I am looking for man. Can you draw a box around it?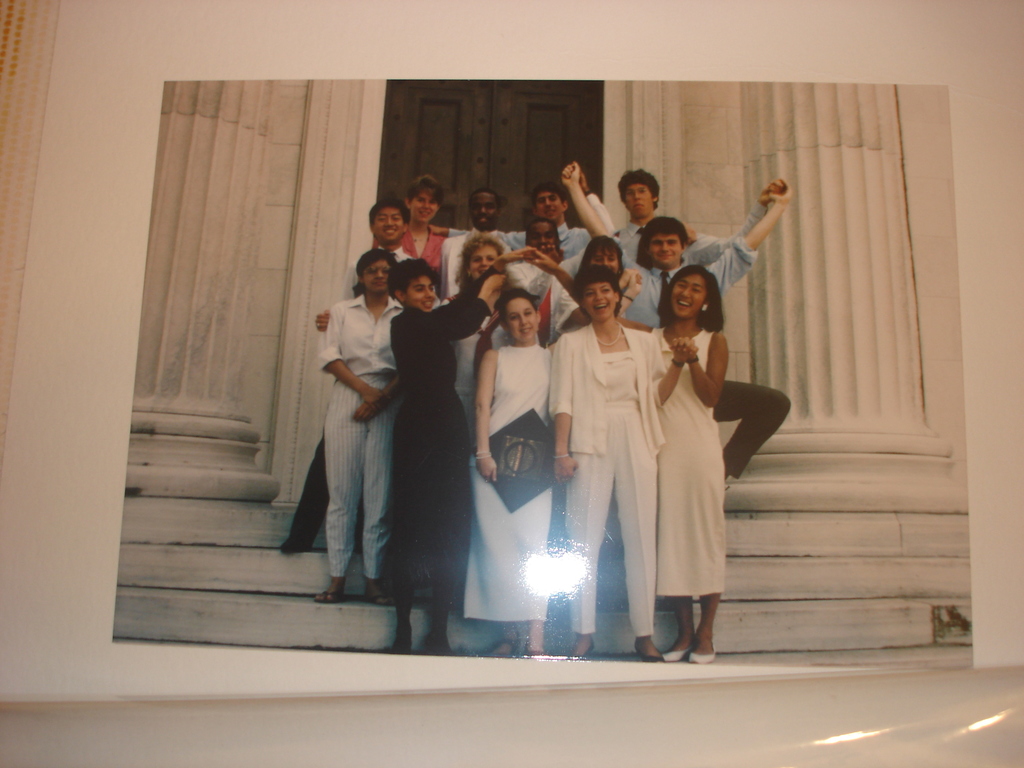
Sure, the bounding box is x1=439, y1=190, x2=510, y2=300.
